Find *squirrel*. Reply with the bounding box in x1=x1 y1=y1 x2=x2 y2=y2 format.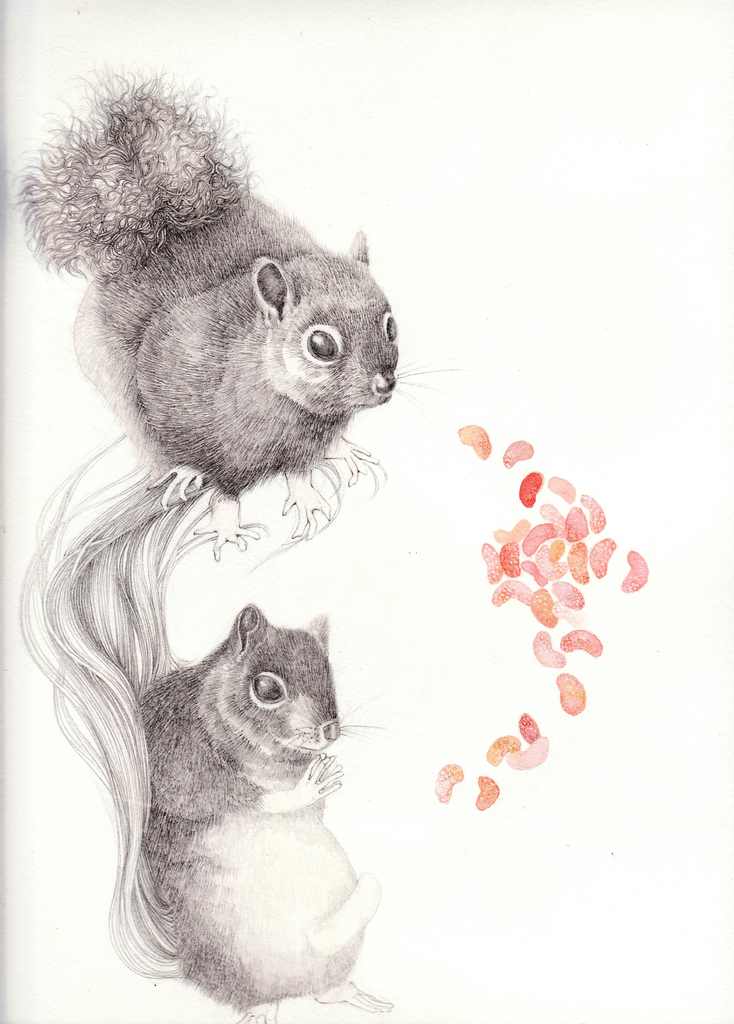
x1=17 y1=435 x2=398 y2=1023.
